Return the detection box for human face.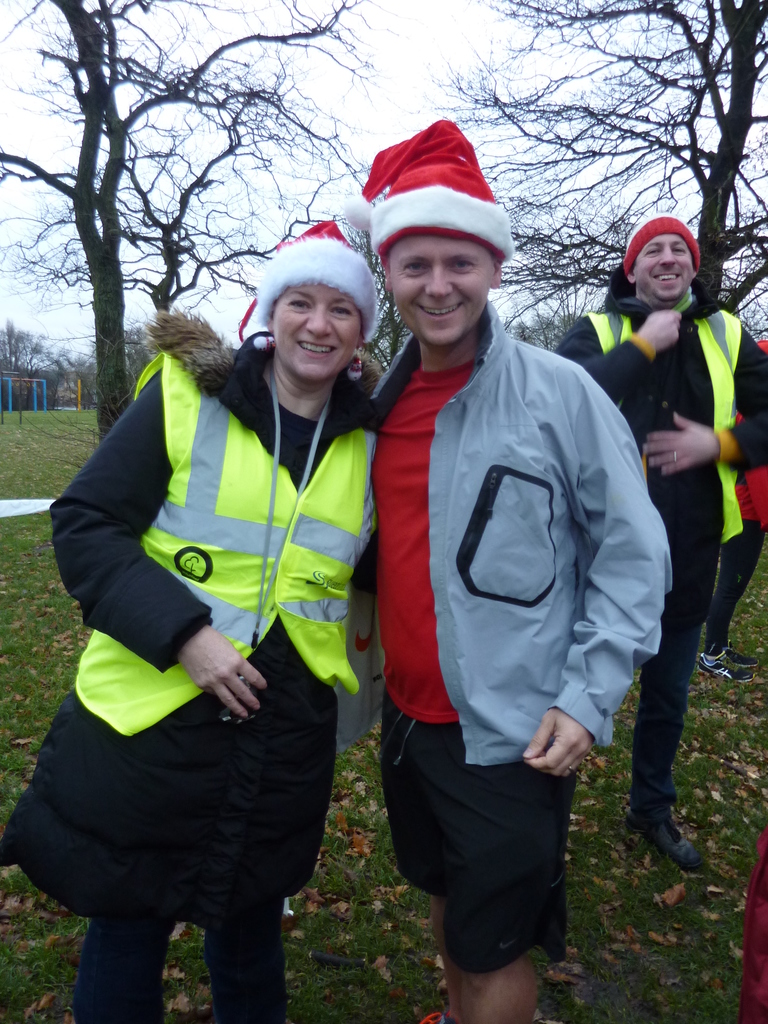
bbox=[275, 281, 365, 379].
